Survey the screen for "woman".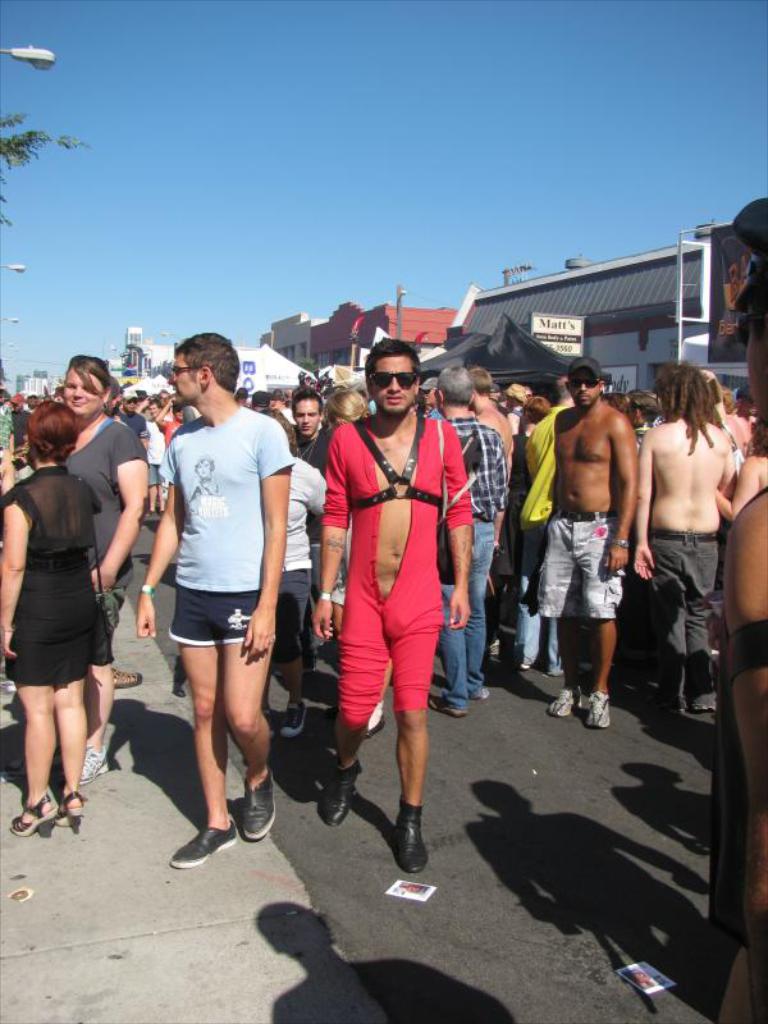
Survey found: crop(29, 349, 156, 786).
